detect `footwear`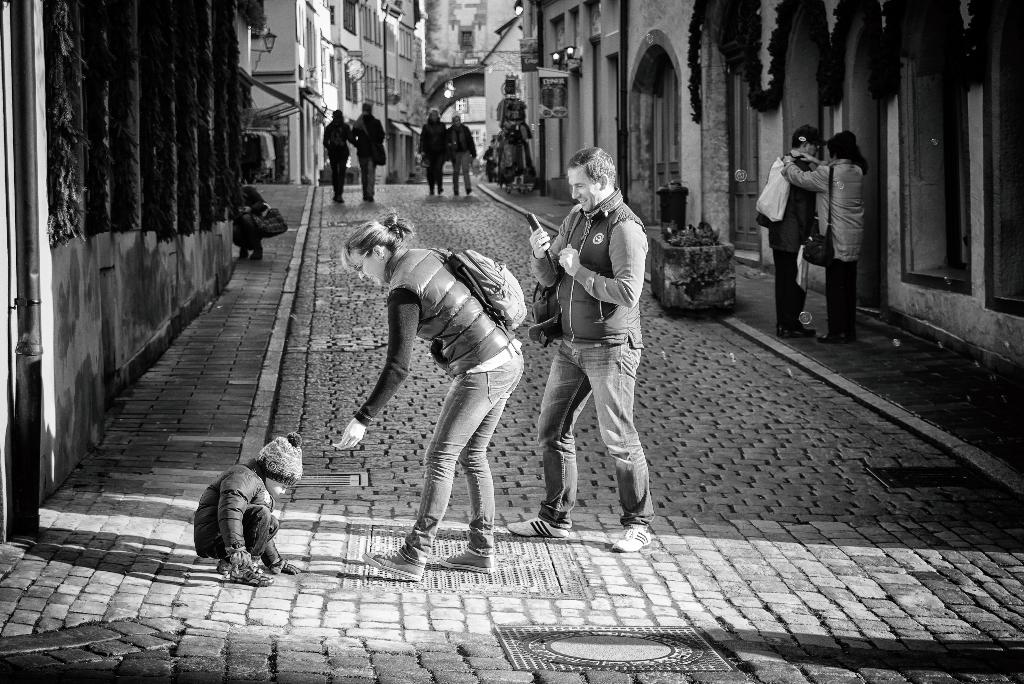
{"x1": 365, "y1": 549, "x2": 428, "y2": 578}
